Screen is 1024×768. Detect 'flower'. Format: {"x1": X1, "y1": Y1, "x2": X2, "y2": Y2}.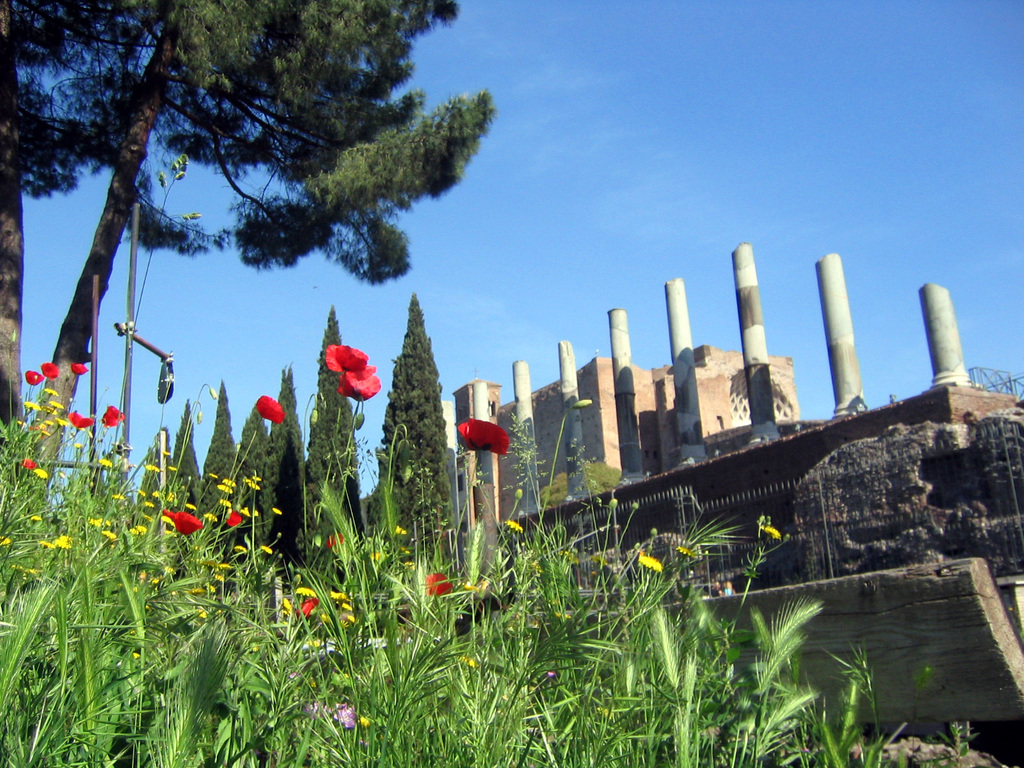
{"x1": 370, "y1": 539, "x2": 397, "y2": 570}.
